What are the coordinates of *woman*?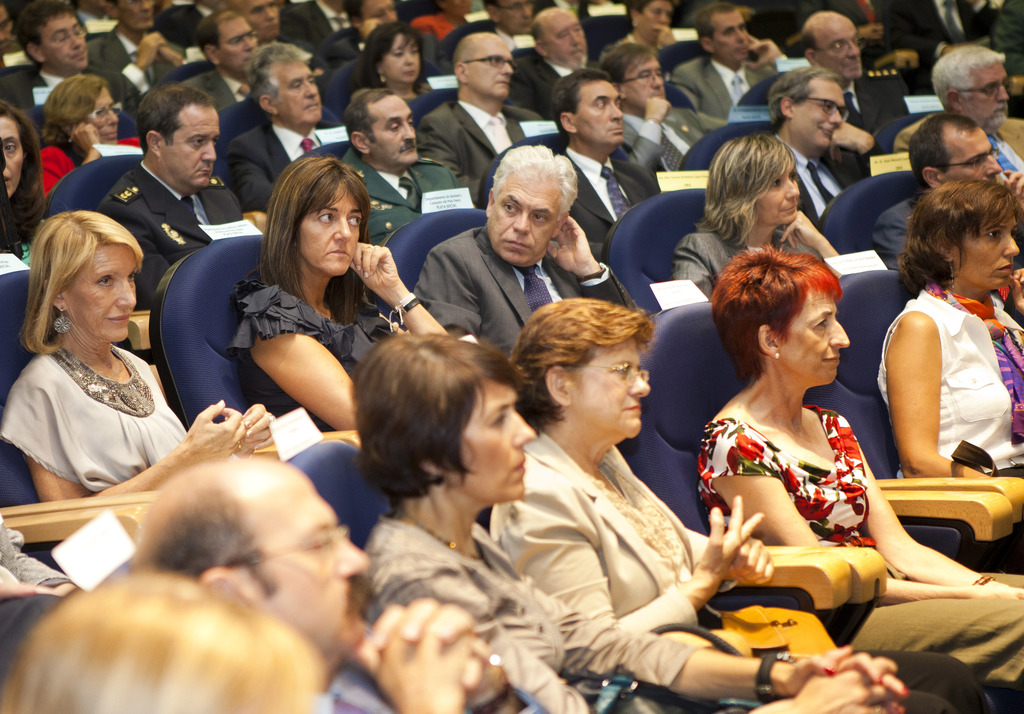
477, 295, 996, 713.
